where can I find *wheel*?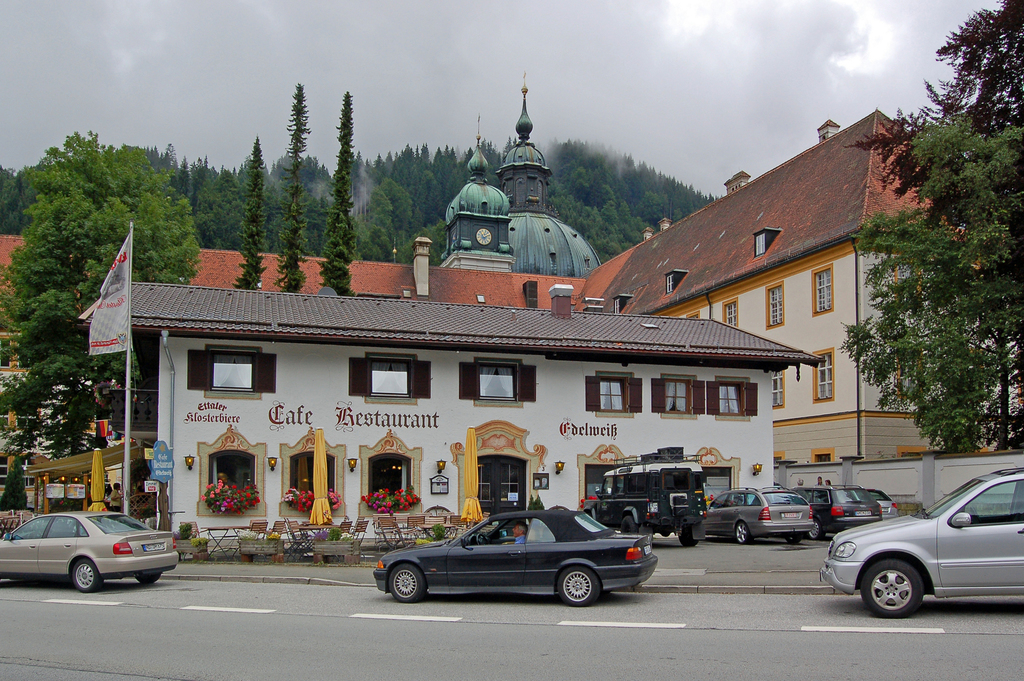
You can find it at select_region(389, 568, 426, 603).
